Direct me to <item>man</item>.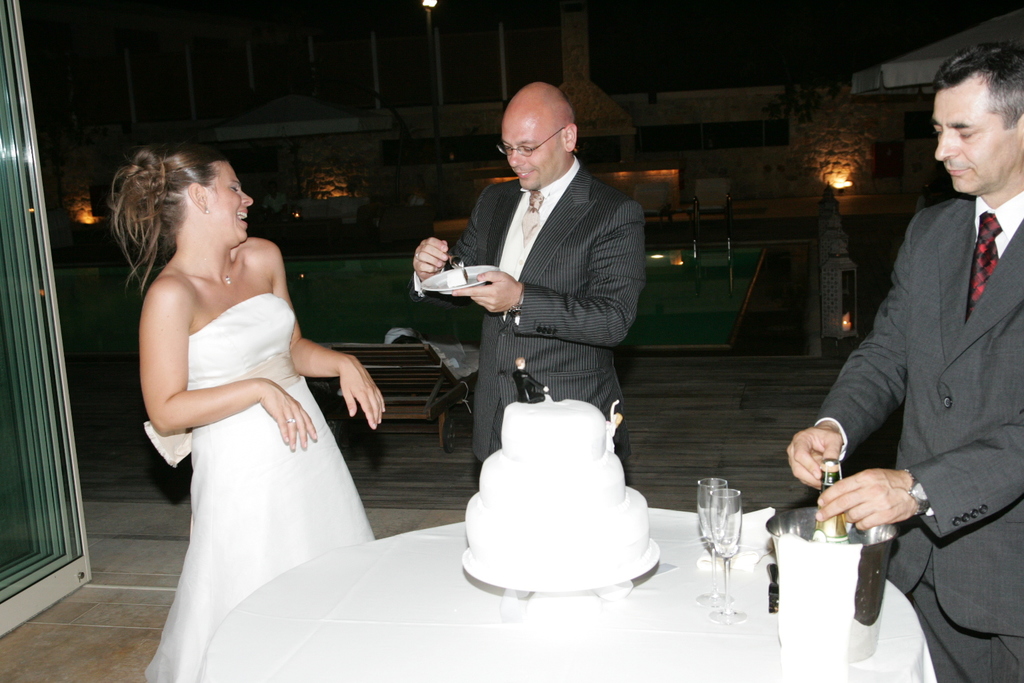
Direction: l=833, t=23, r=1020, b=682.
